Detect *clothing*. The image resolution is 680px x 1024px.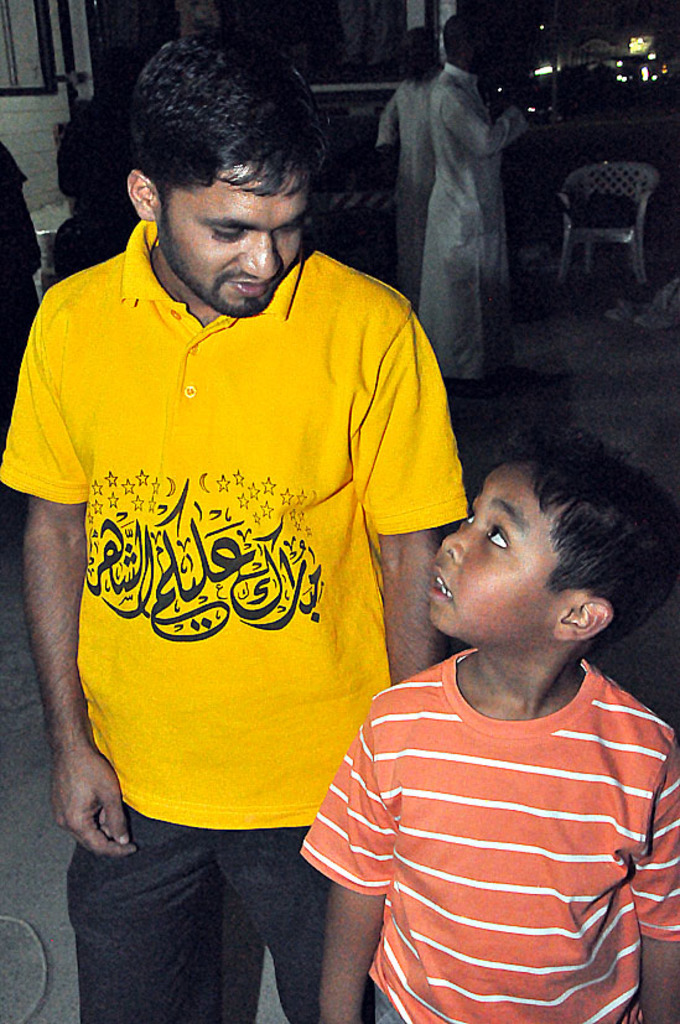
bbox(297, 653, 679, 1023).
